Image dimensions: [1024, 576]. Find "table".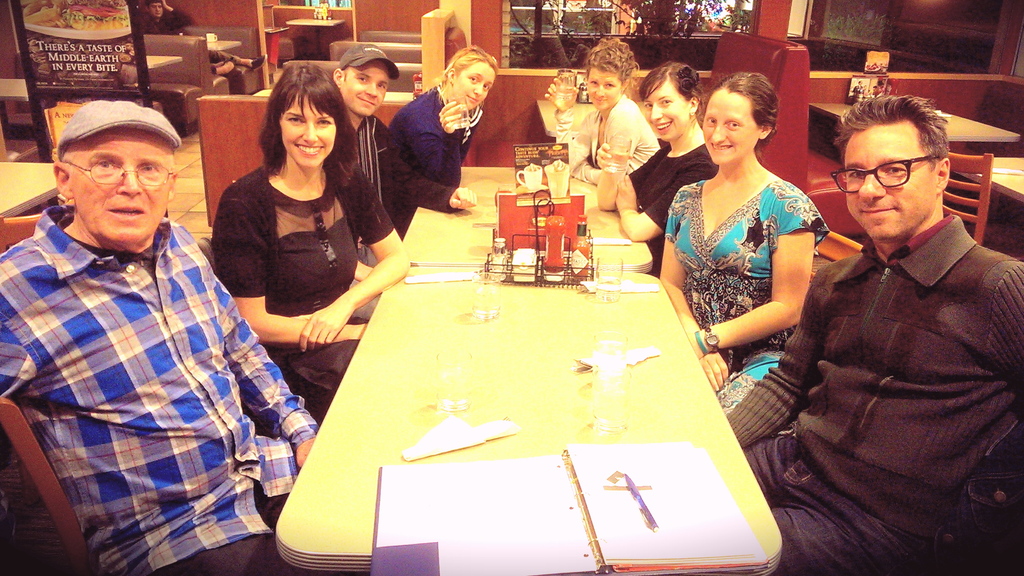
400:156:656:281.
